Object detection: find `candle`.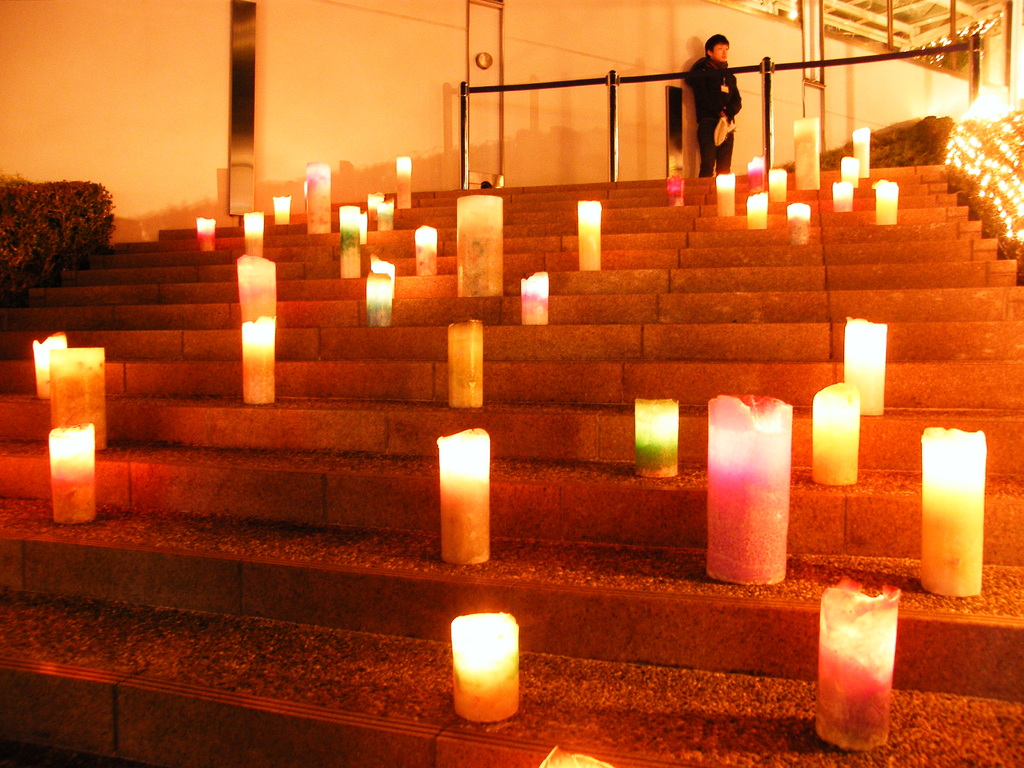
450/318/483/409.
